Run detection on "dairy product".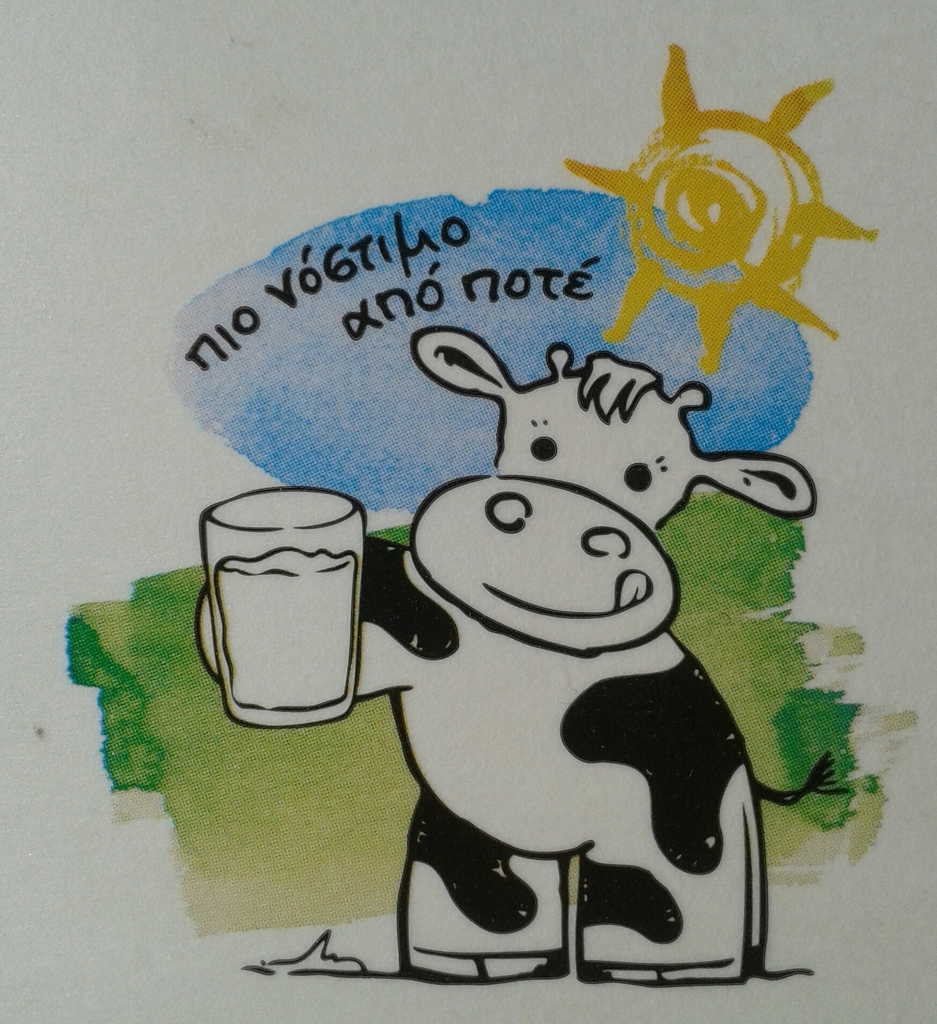
Result: x1=211 y1=541 x2=354 y2=712.
